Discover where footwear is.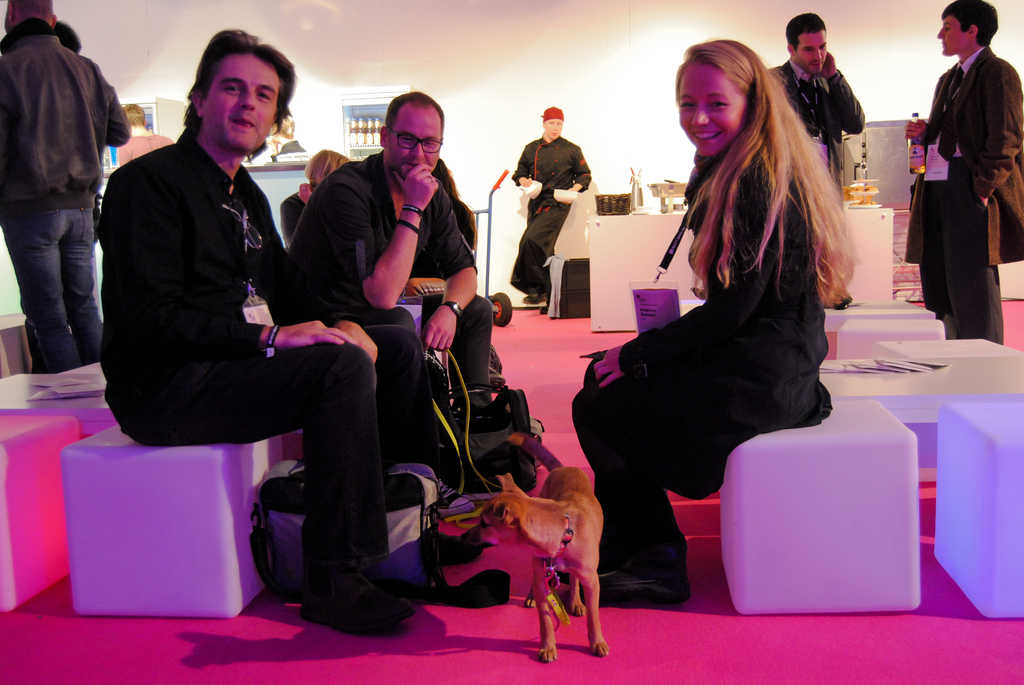
Discovered at x1=541 y1=296 x2=551 y2=313.
